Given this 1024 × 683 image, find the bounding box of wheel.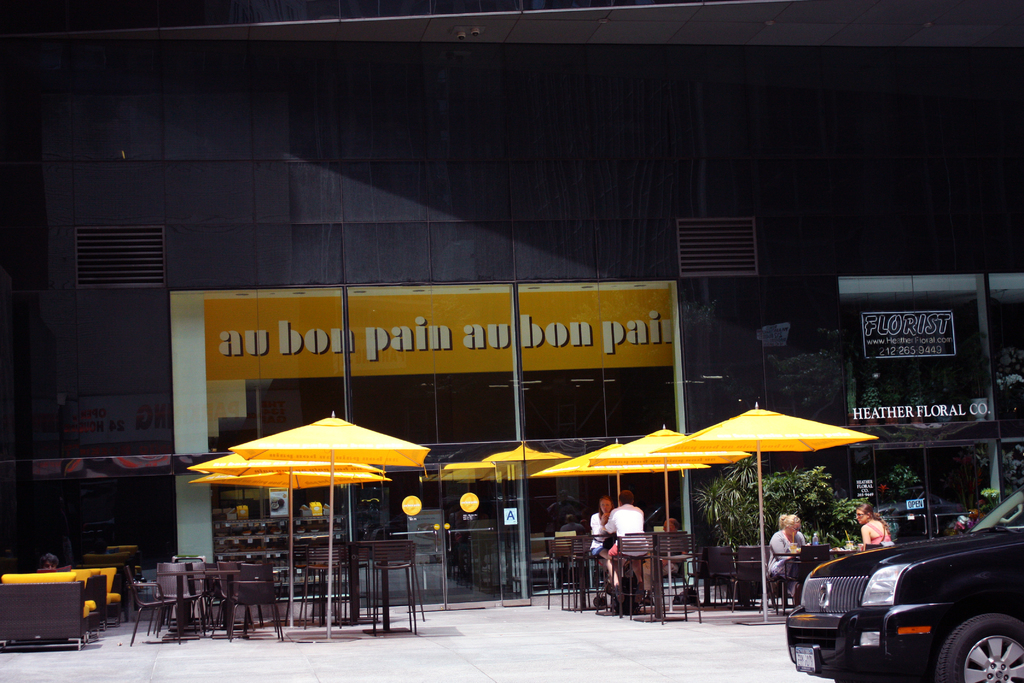
bbox=(939, 614, 1023, 682).
